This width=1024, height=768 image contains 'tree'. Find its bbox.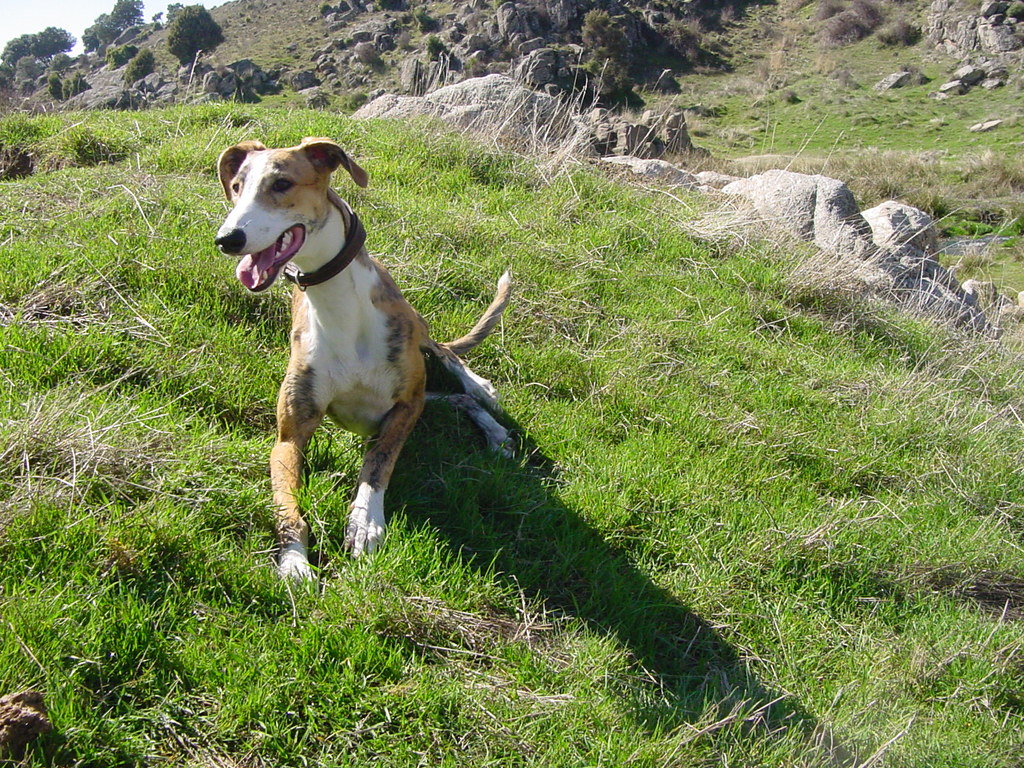
79/0/153/56.
